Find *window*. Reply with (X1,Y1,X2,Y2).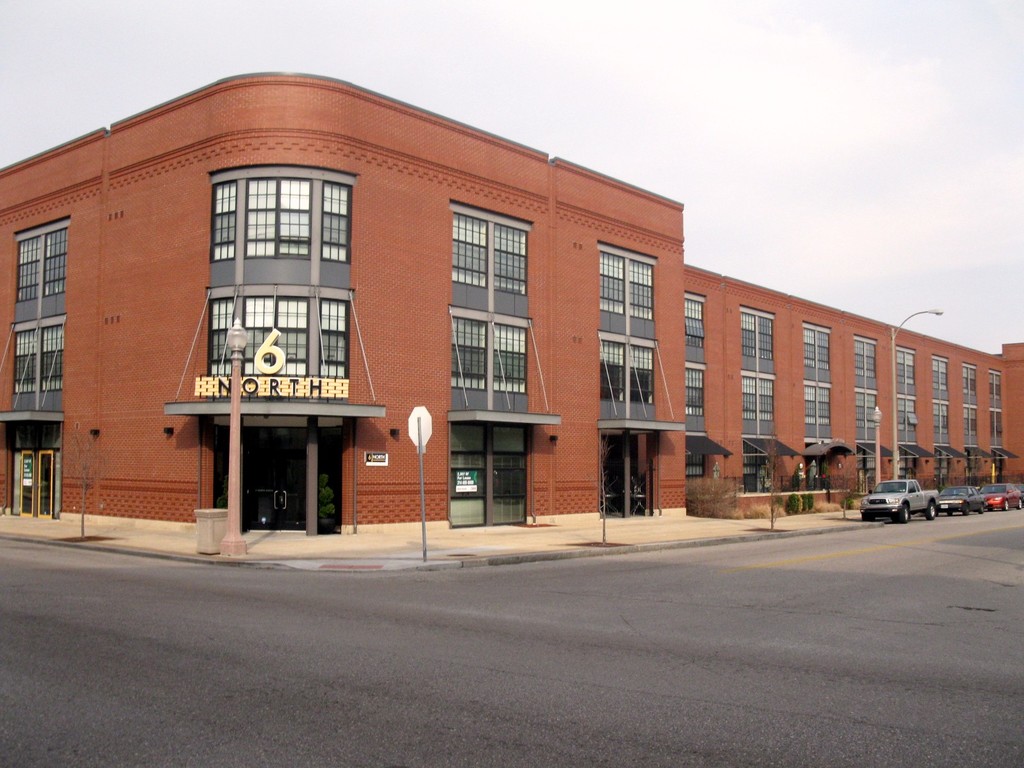
(205,180,351,263).
